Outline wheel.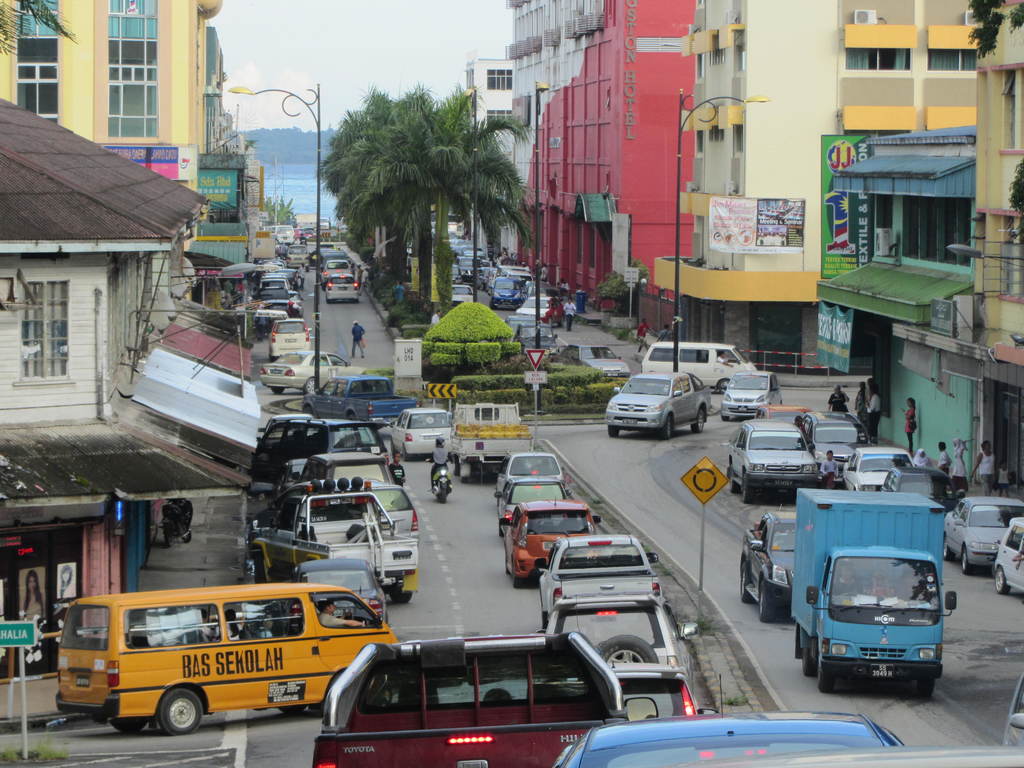
Outline: x1=657, y1=410, x2=677, y2=440.
